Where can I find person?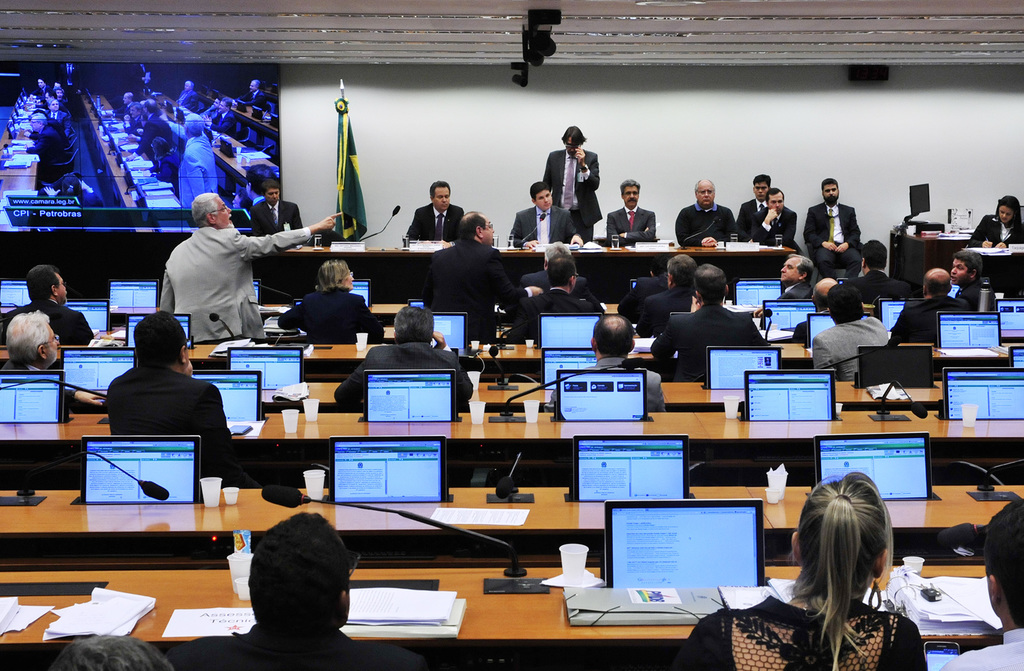
You can find it at [x1=524, y1=246, x2=593, y2=298].
